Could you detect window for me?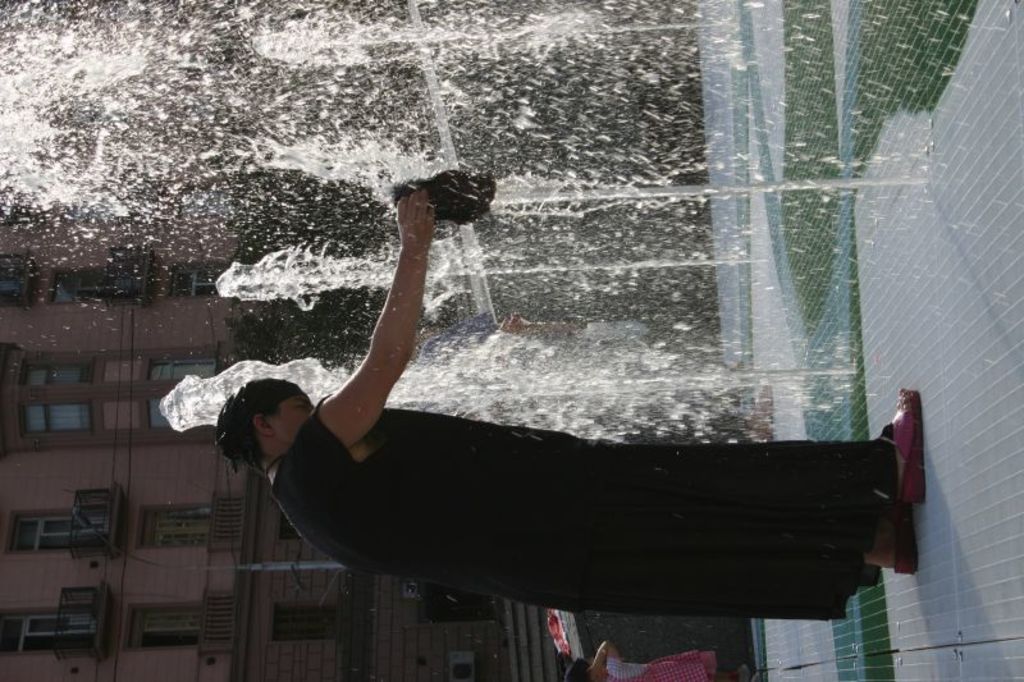
Detection result: select_region(140, 358, 215, 426).
